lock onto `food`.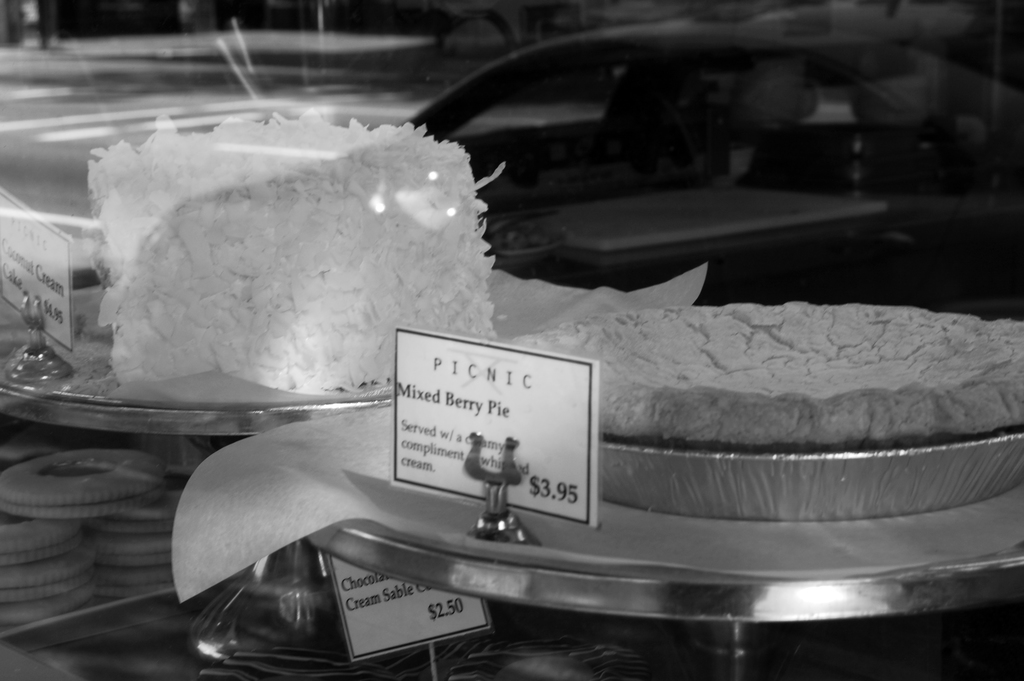
Locked: select_region(540, 277, 1023, 511).
